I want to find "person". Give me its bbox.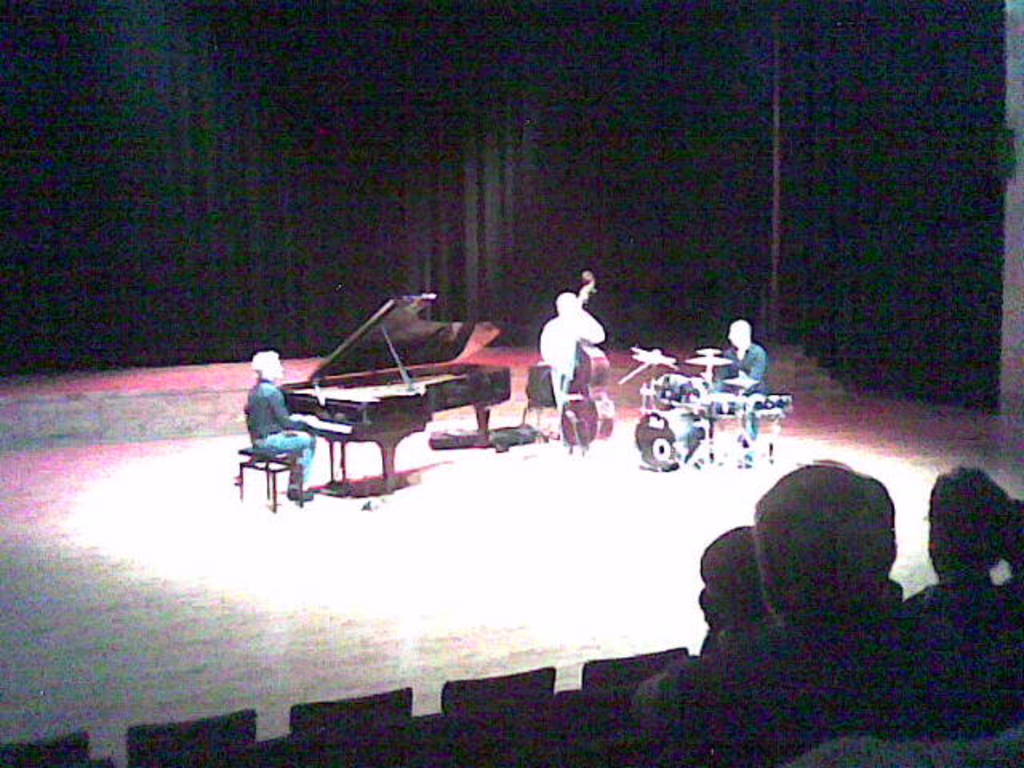
624/458/970/766.
